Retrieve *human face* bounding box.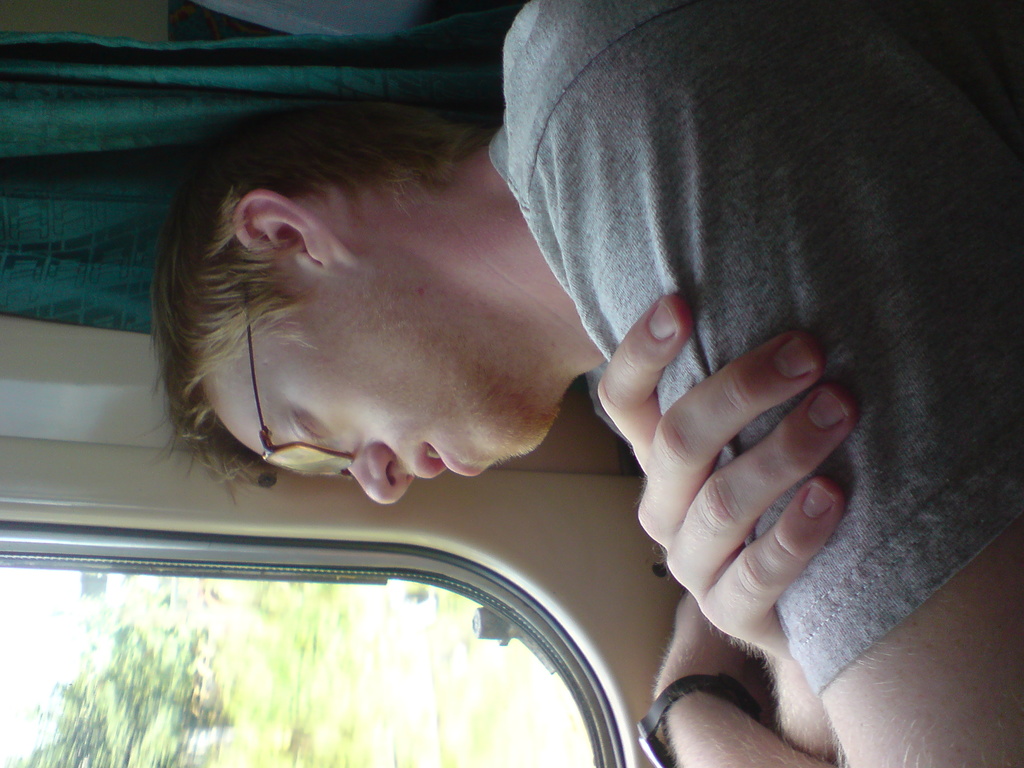
Bounding box: crop(228, 307, 531, 504).
